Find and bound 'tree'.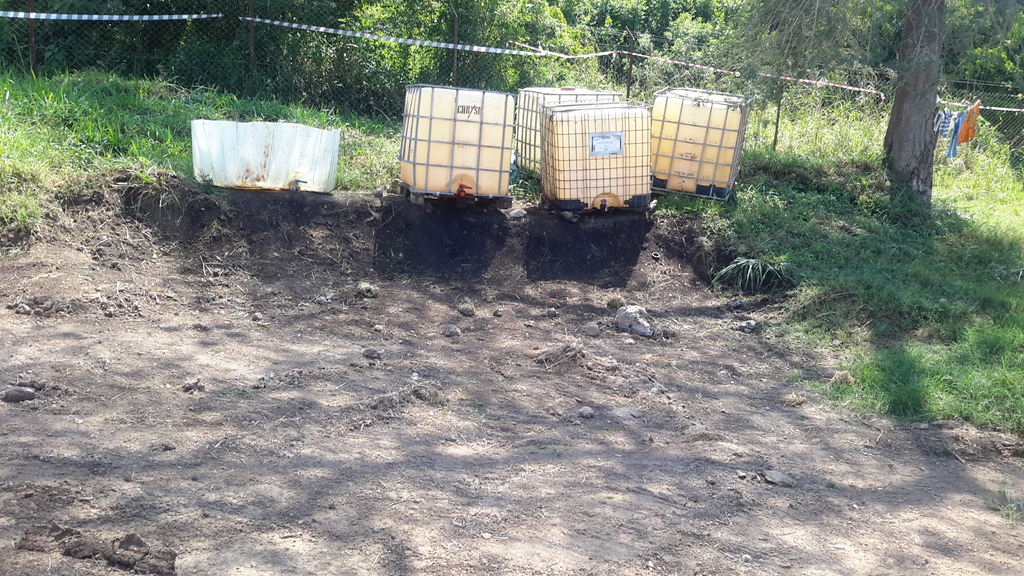
Bound: select_region(324, 0, 591, 99).
